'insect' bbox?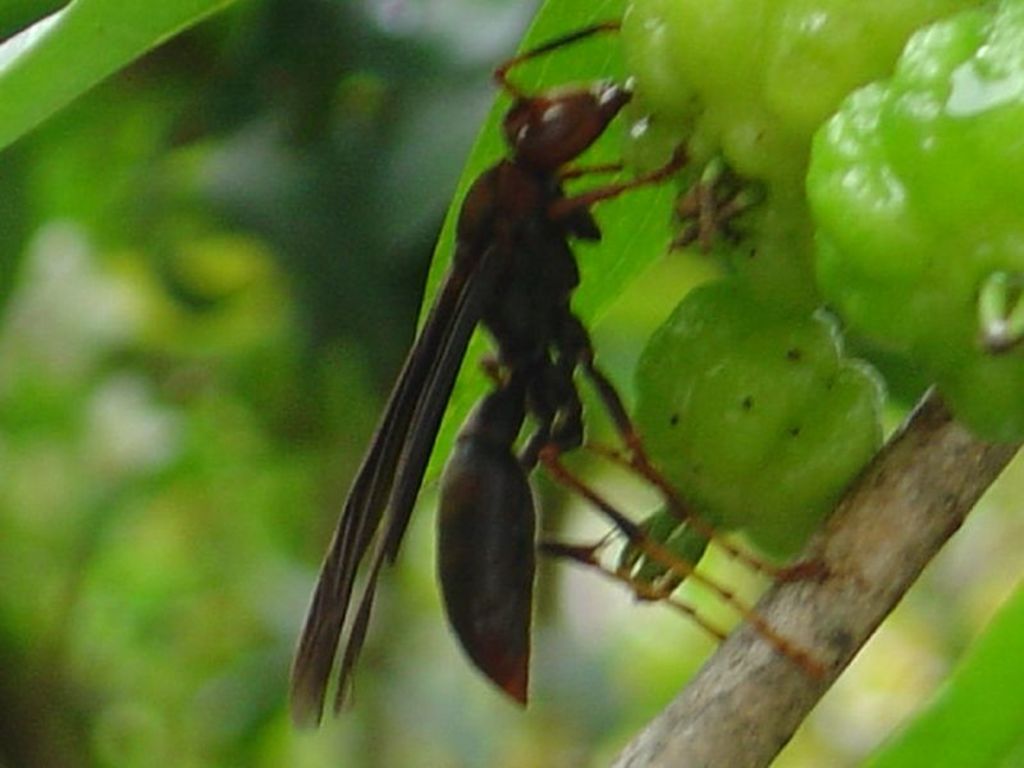
<bbox>285, 18, 826, 708</bbox>
